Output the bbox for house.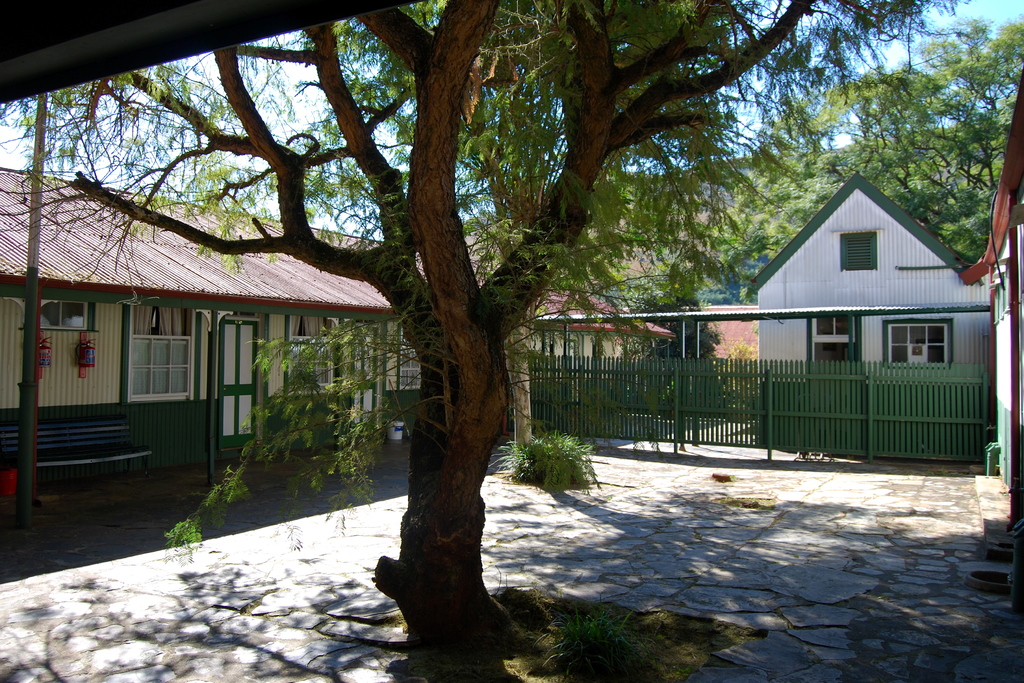
<bbox>741, 172, 990, 466</bbox>.
